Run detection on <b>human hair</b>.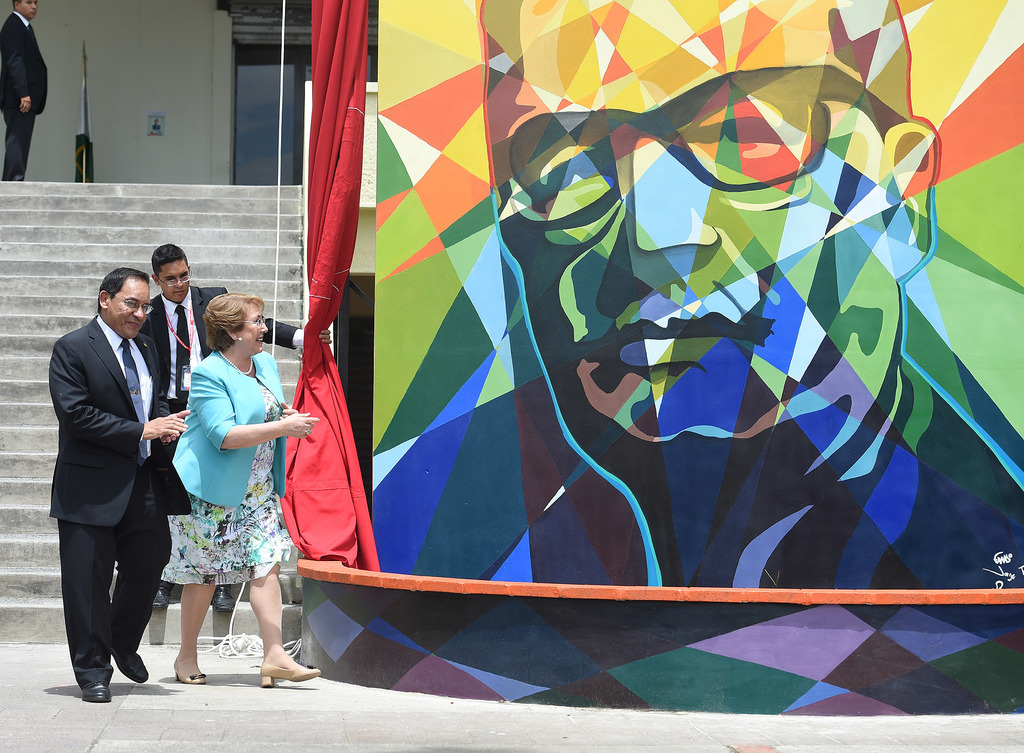
Result: select_region(198, 294, 266, 352).
